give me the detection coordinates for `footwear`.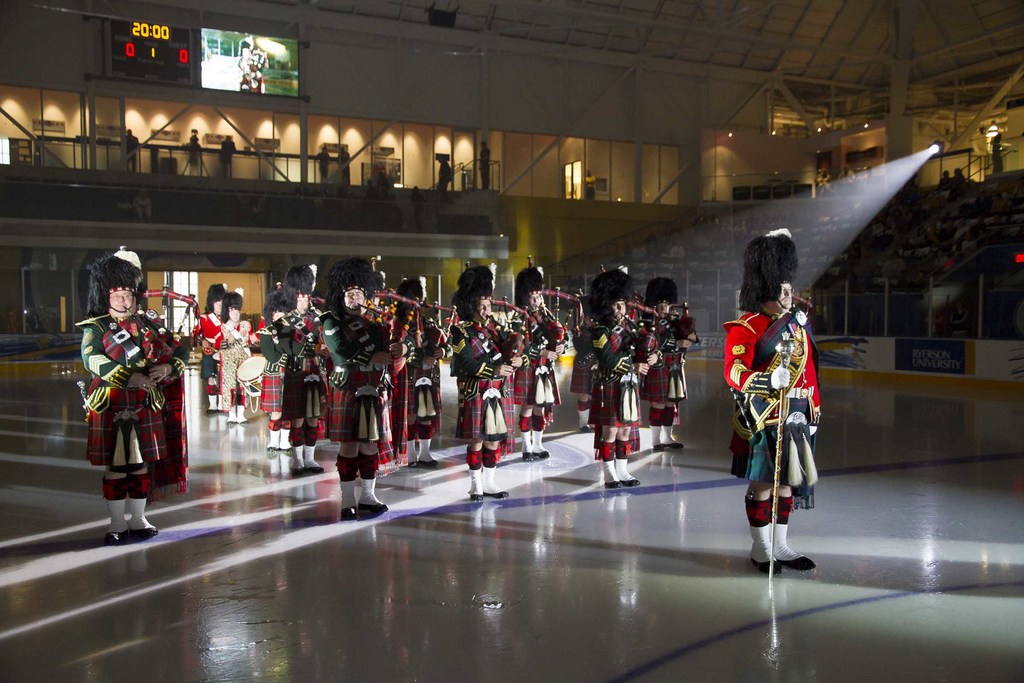
622:482:642:488.
